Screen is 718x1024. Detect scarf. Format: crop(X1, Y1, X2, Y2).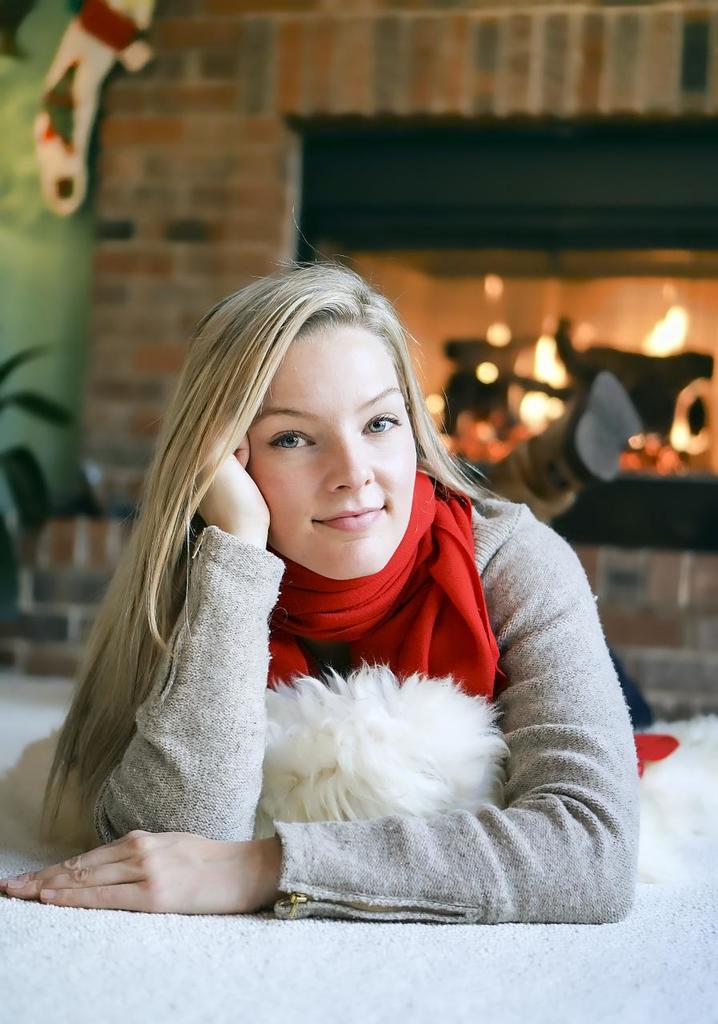
crop(263, 475, 511, 706).
